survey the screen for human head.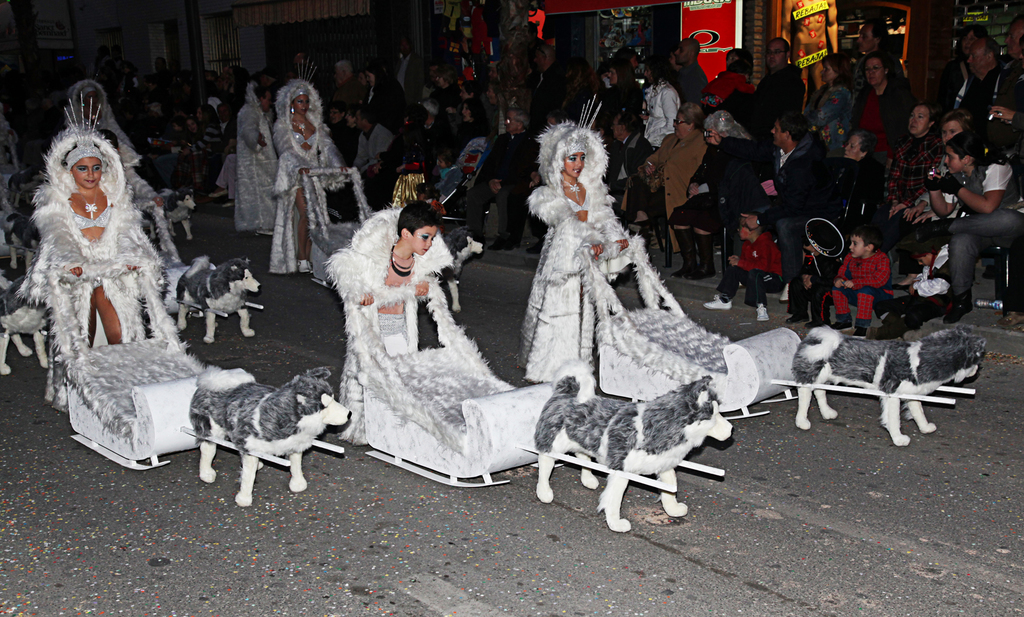
Survey found: 611:111:642:143.
